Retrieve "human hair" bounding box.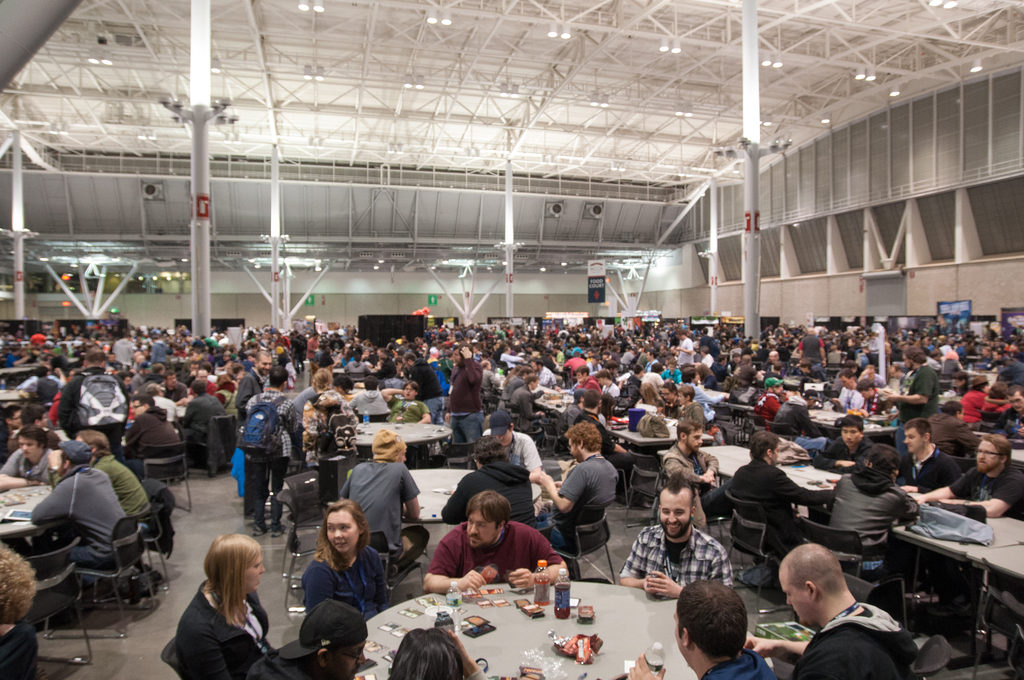
Bounding box: rect(466, 489, 515, 534).
